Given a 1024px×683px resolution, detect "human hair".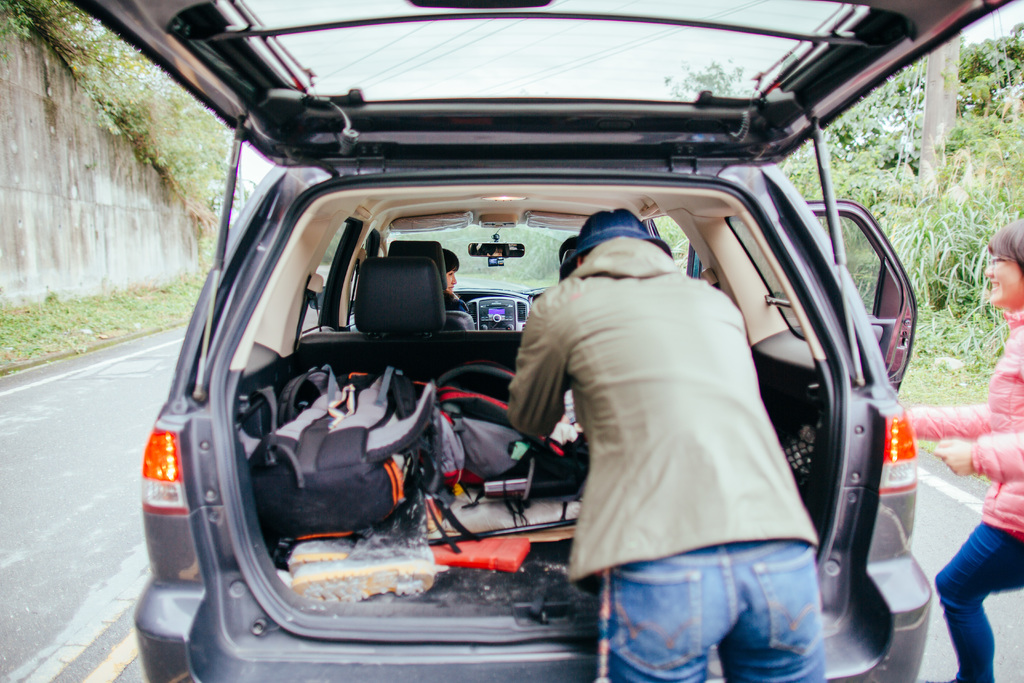
(x1=442, y1=249, x2=460, y2=273).
